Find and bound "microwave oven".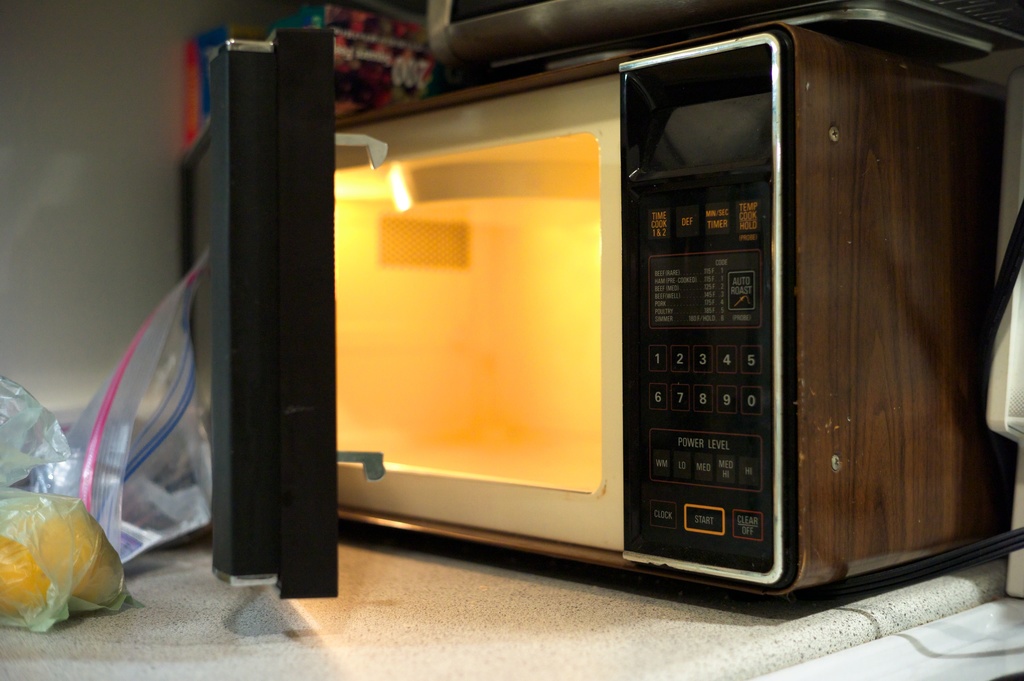
Bound: bbox=[212, 26, 1005, 598].
